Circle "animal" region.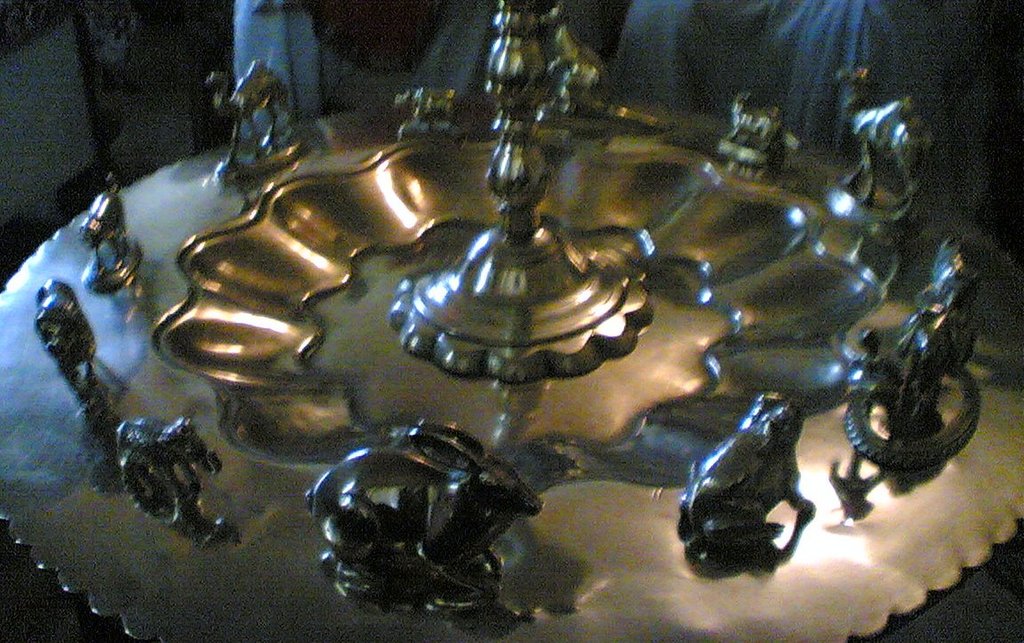
Region: box(207, 59, 299, 166).
